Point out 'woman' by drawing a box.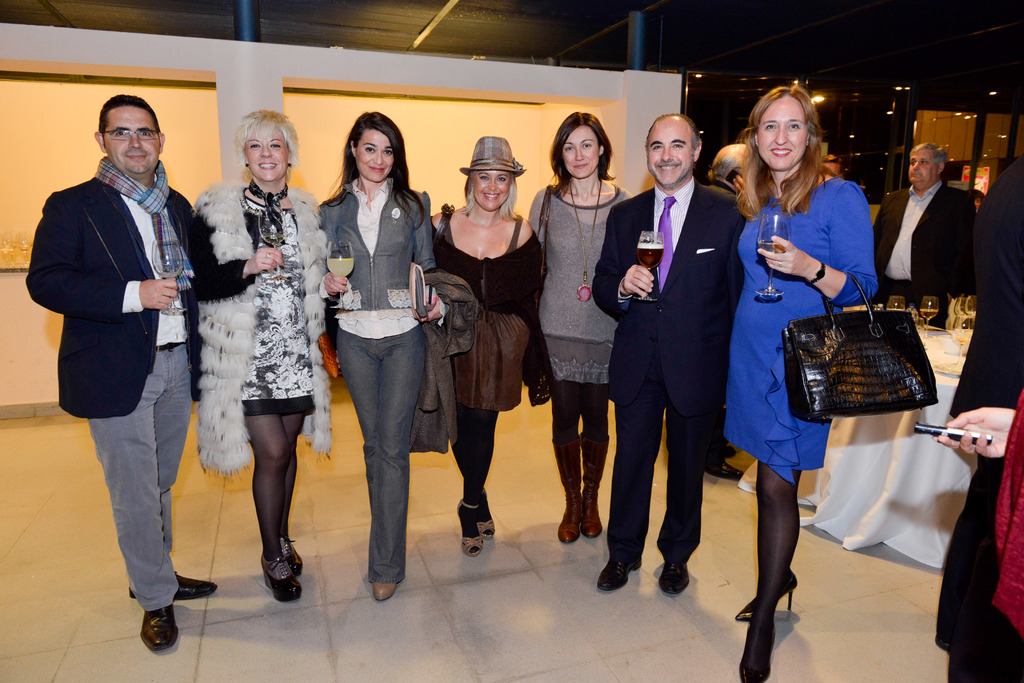
BBox(529, 113, 632, 543).
